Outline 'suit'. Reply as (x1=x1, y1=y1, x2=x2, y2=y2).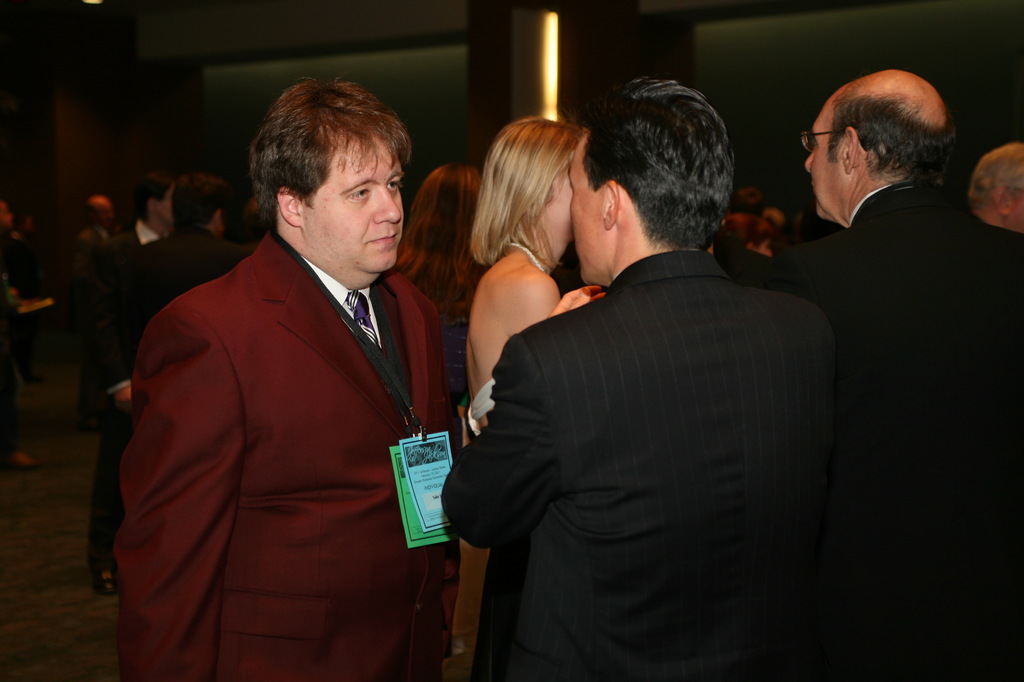
(x1=791, y1=183, x2=1023, y2=681).
